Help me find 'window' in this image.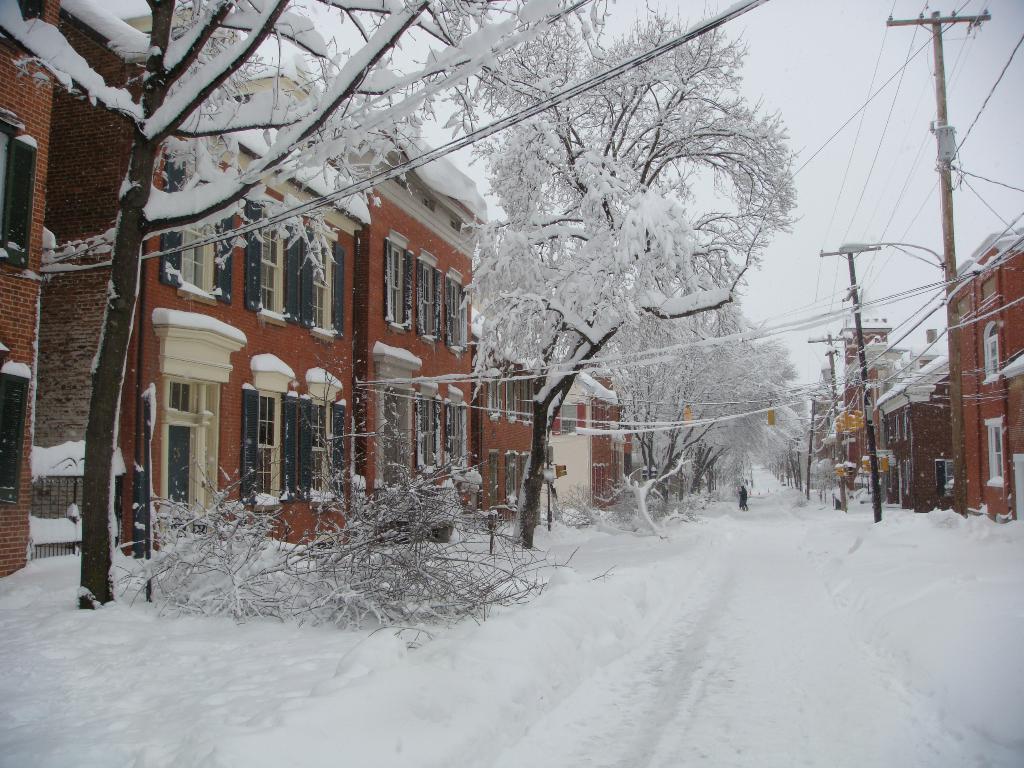
Found it: (440,387,467,483).
